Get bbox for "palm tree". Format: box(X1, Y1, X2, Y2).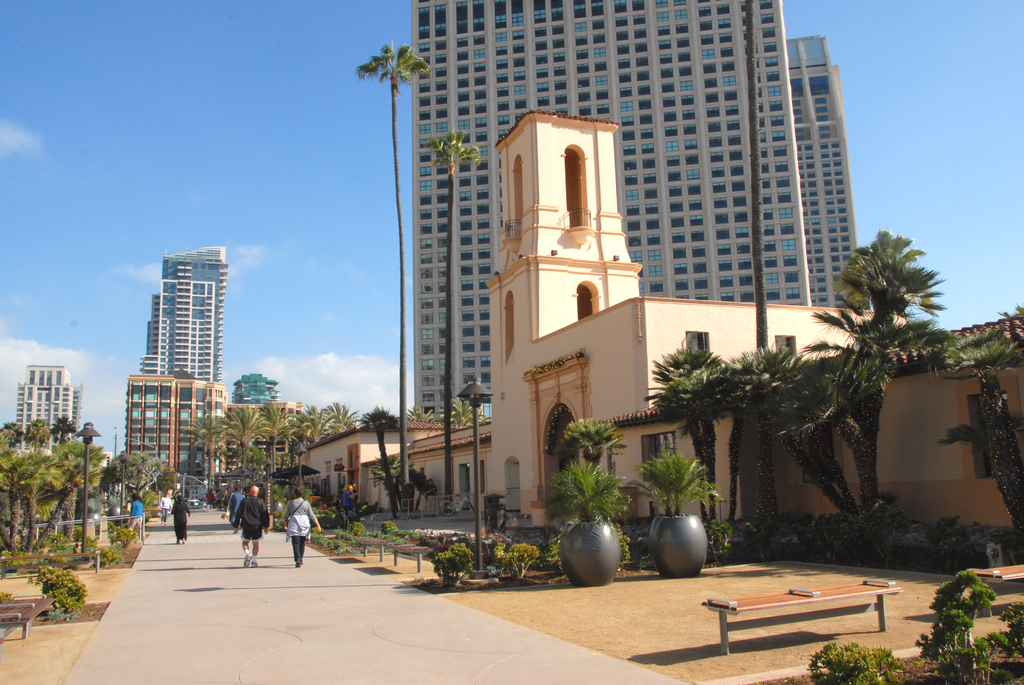
box(196, 414, 237, 462).
